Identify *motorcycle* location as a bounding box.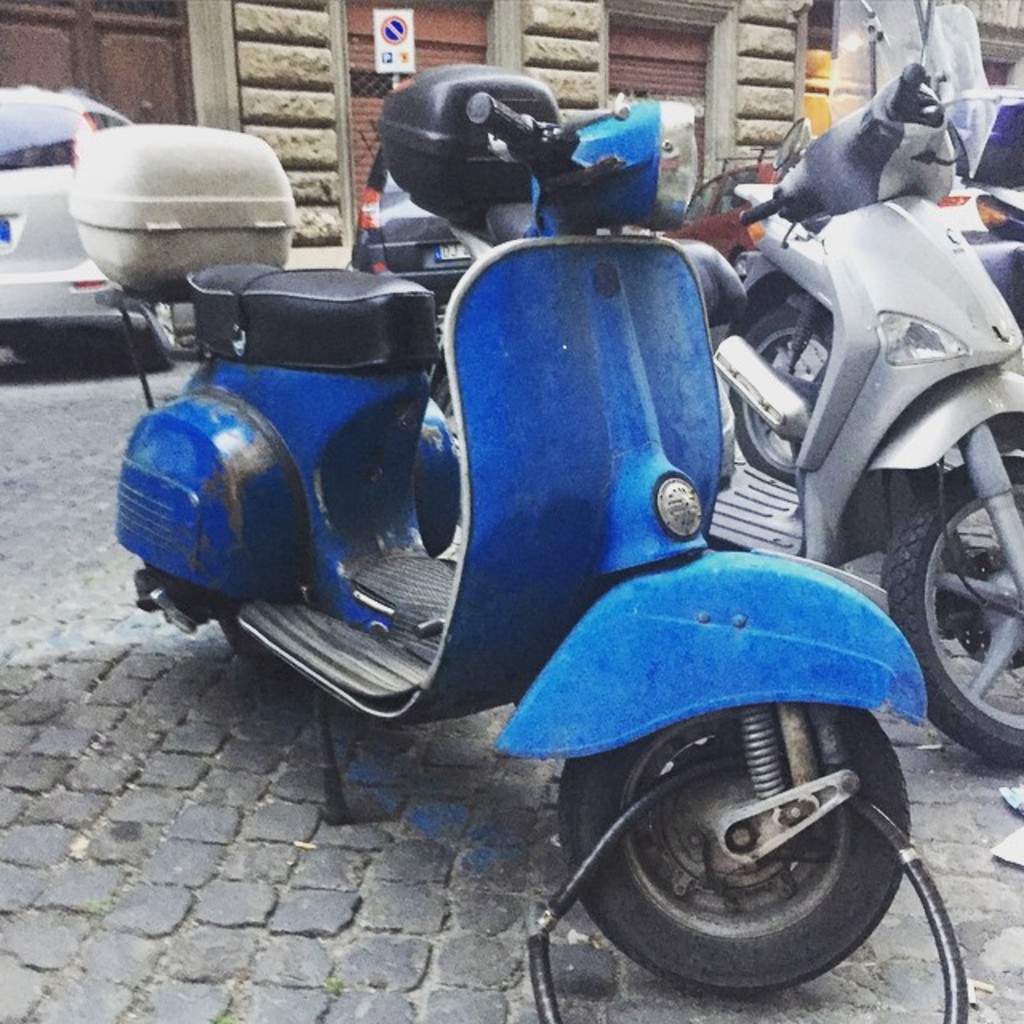
locate(58, 101, 990, 974).
